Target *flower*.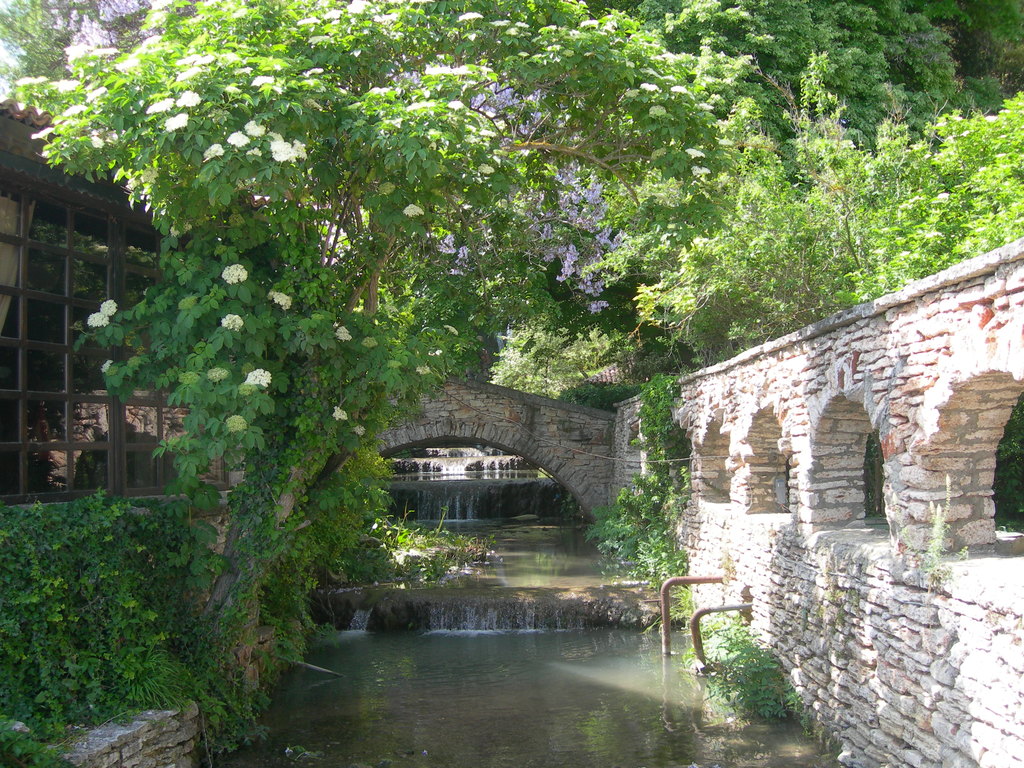
Target region: x1=95, y1=297, x2=116, y2=316.
